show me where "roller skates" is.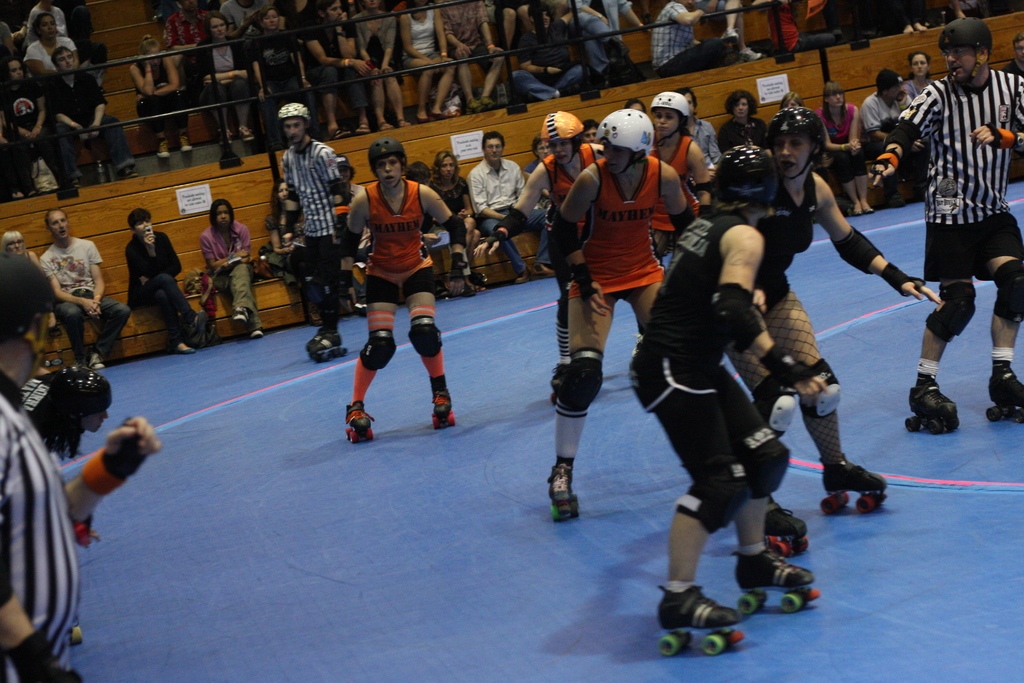
"roller skates" is at region(820, 458, 890, 518).
